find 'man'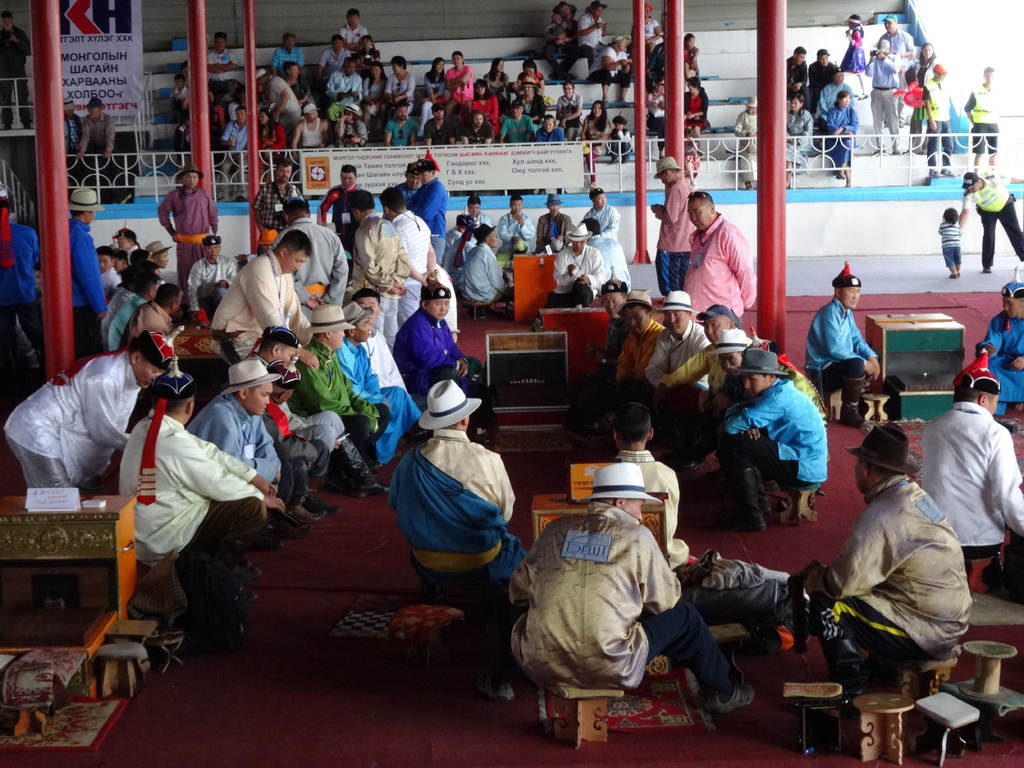
bbox=[58, 93, 82, 173]
